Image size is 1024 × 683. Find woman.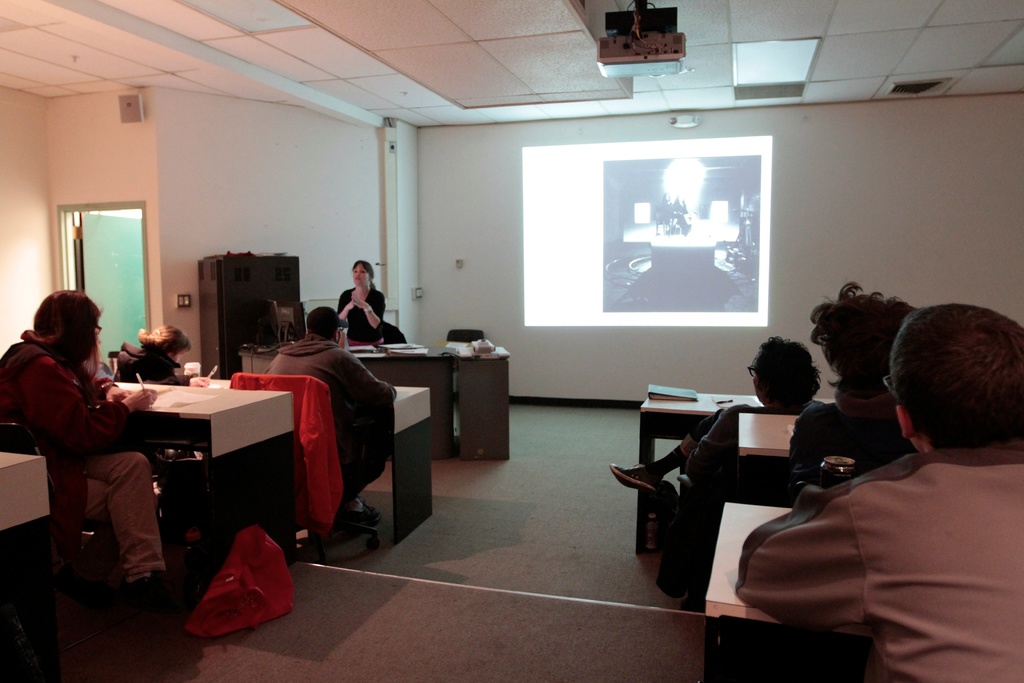
[676, 193, 694, 235].
